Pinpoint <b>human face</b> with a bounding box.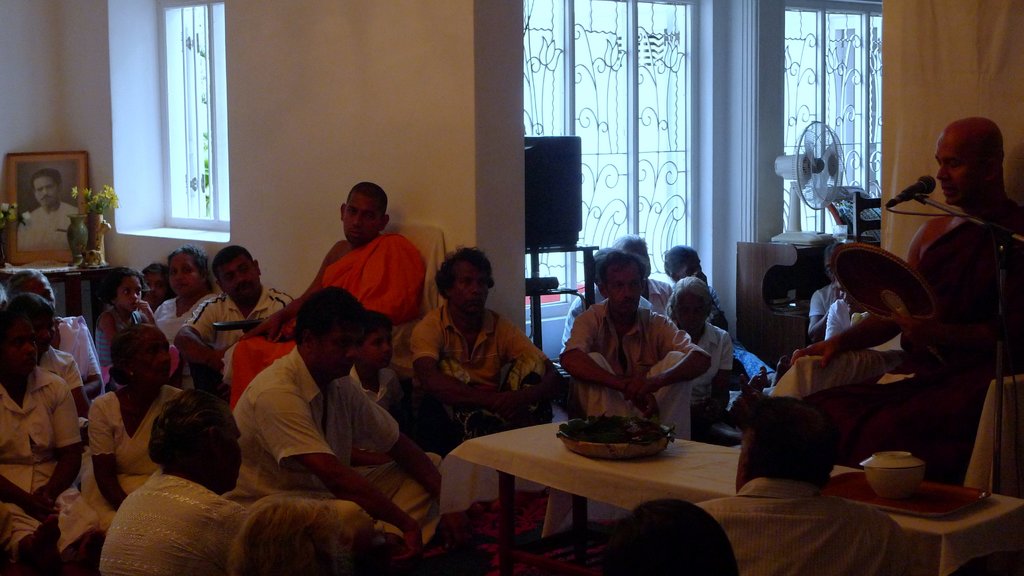
Rect(164, 250, 203, 295).
